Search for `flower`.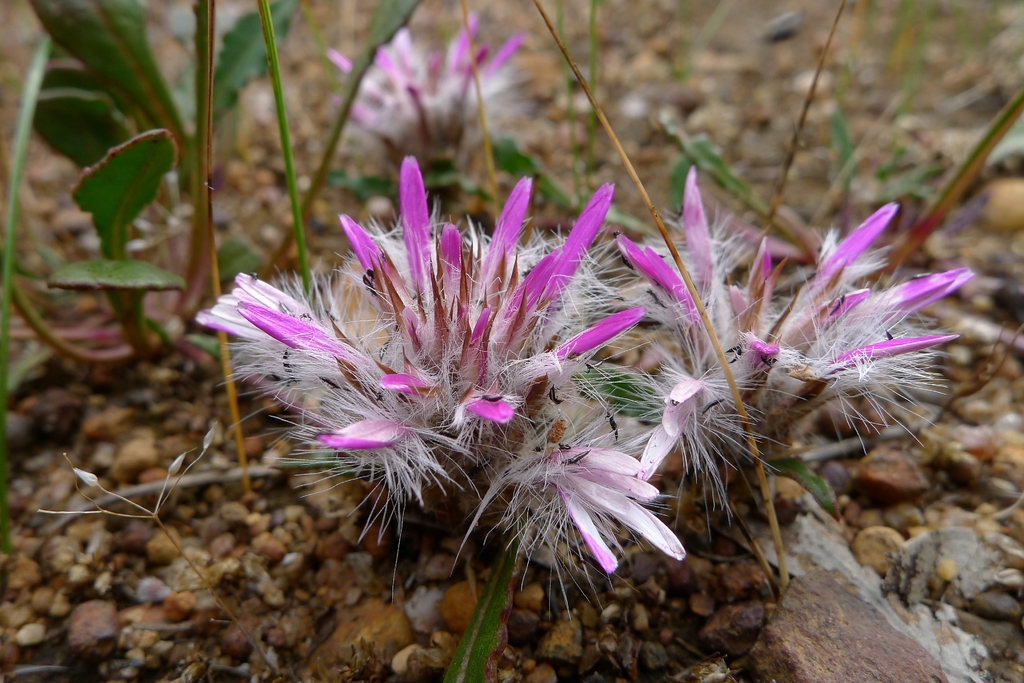
Found at 211, 165, 662, 584.
